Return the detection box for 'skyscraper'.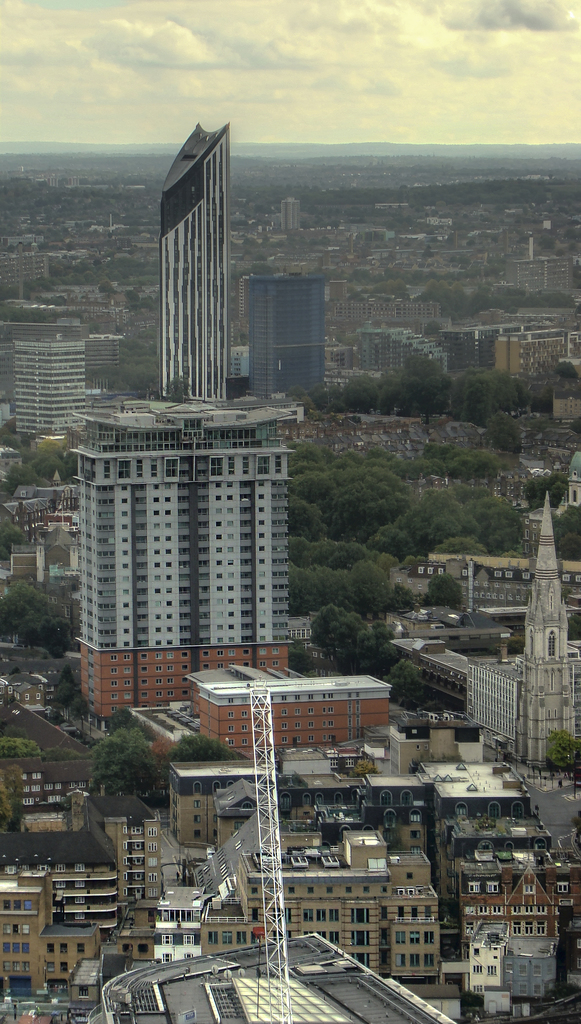
Rect(10, 323, 82, 438).
